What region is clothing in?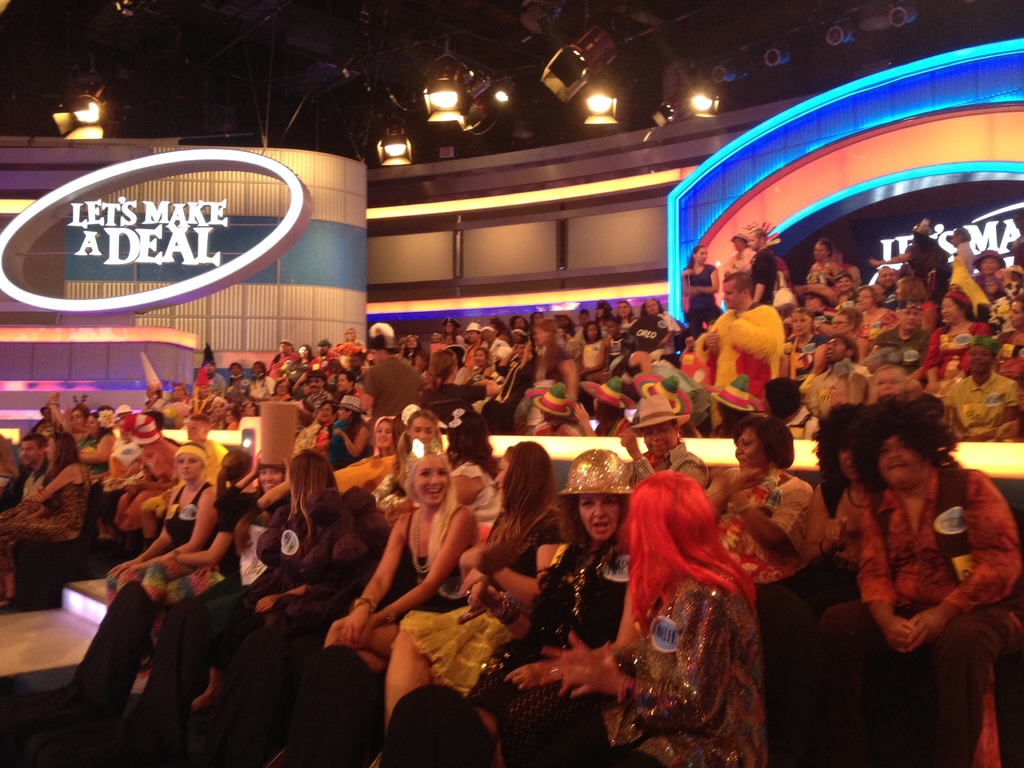
bbox(252, 378, 274, 401).
